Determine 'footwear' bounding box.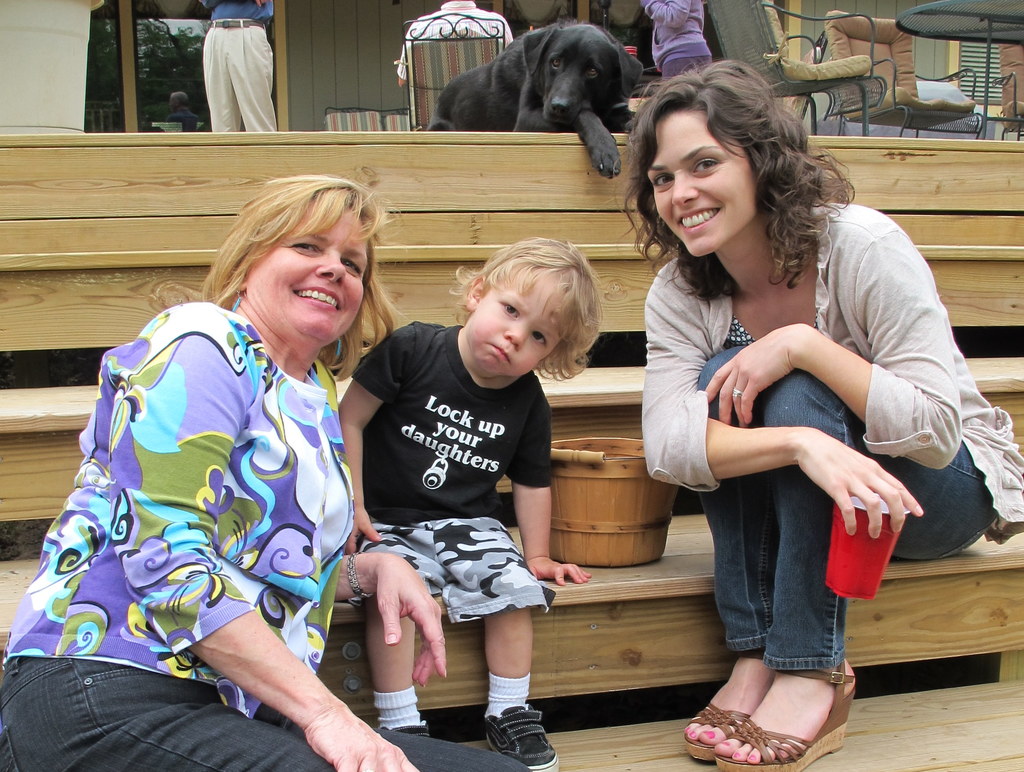
Determined: bbox=[380, 716, 430, 730].
